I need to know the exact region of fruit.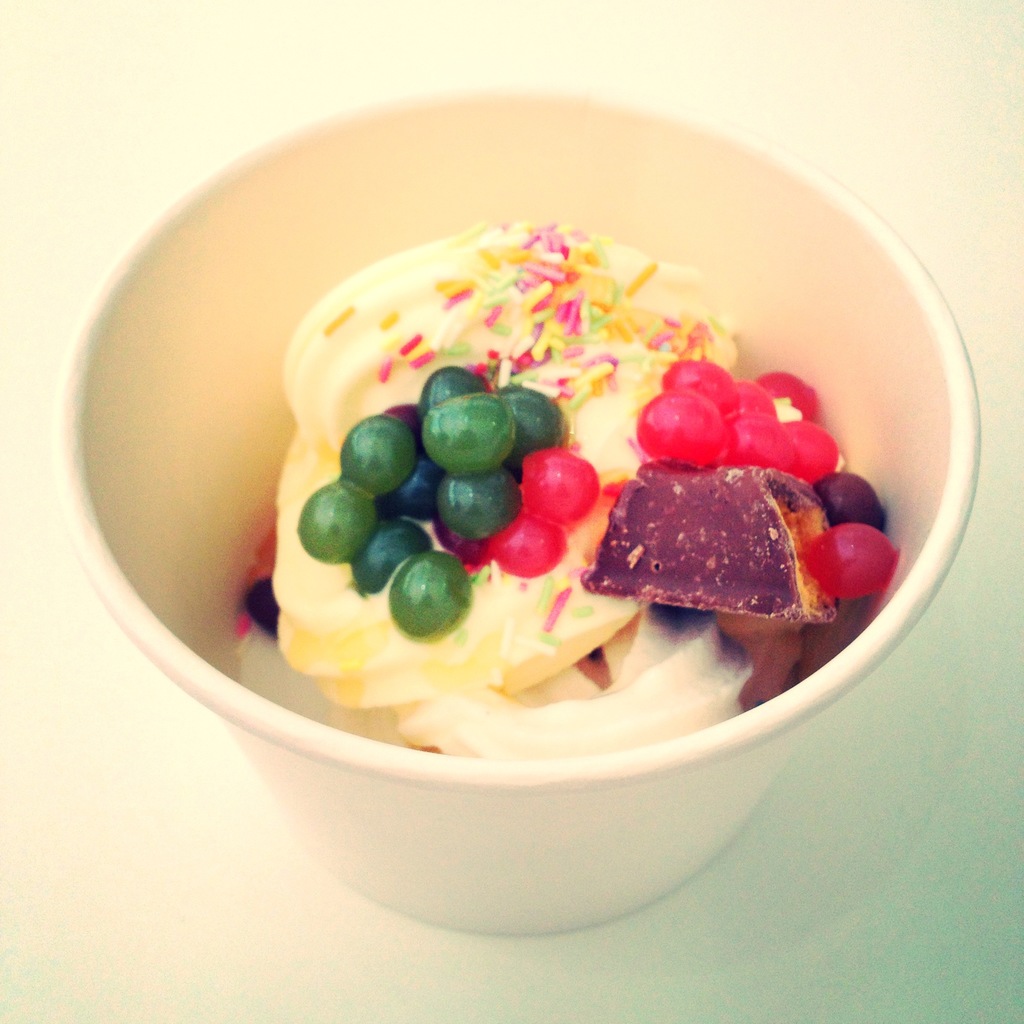
Region: (x1=422, y1=388, x2=513, y2=473).
